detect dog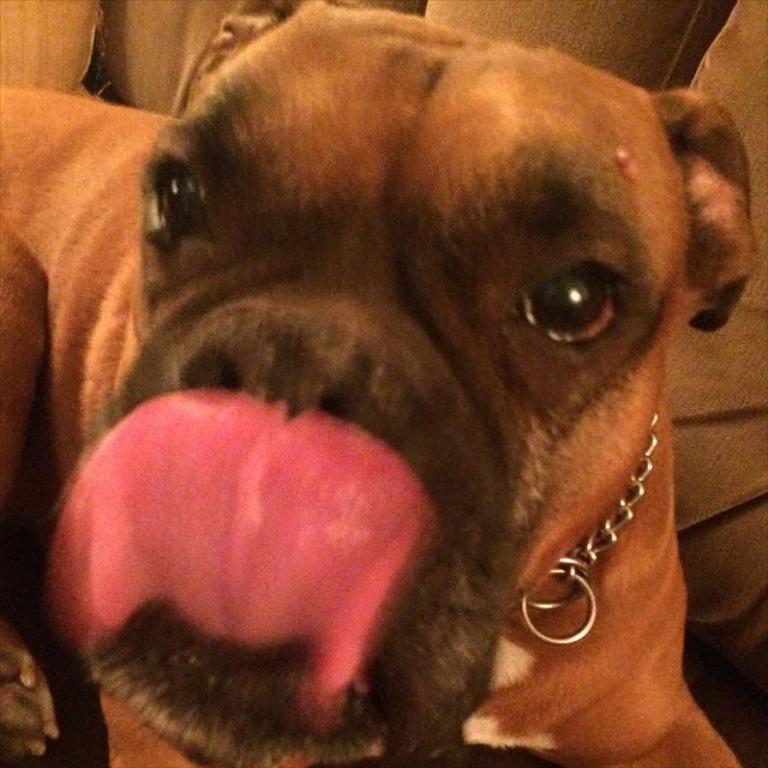
0 0 762 767
